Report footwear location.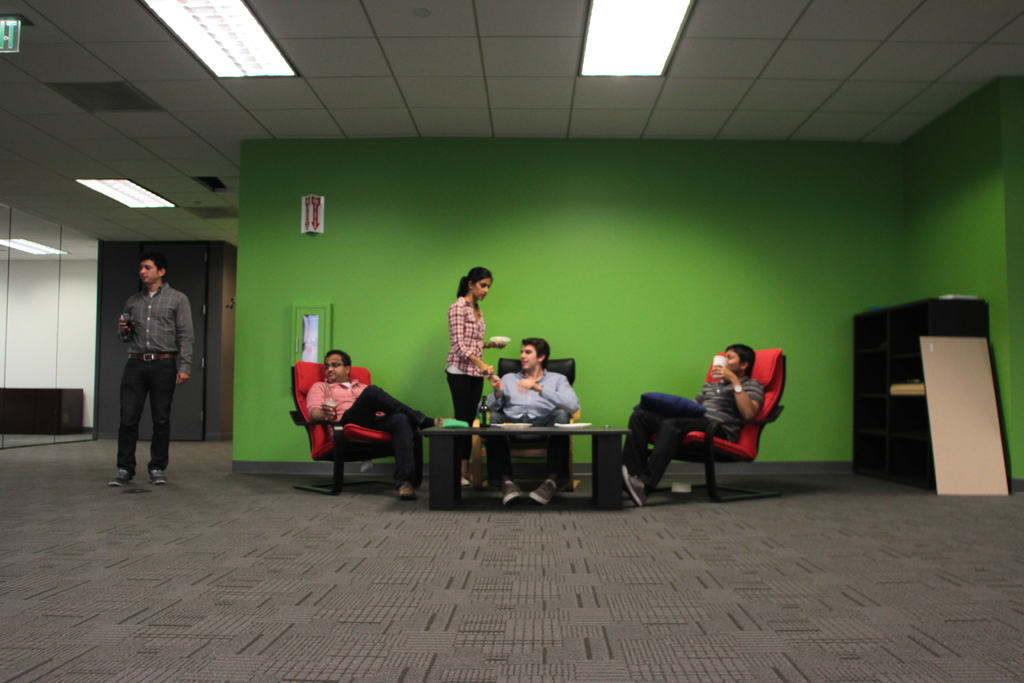
Report: box(499, 479, 522, 506).
